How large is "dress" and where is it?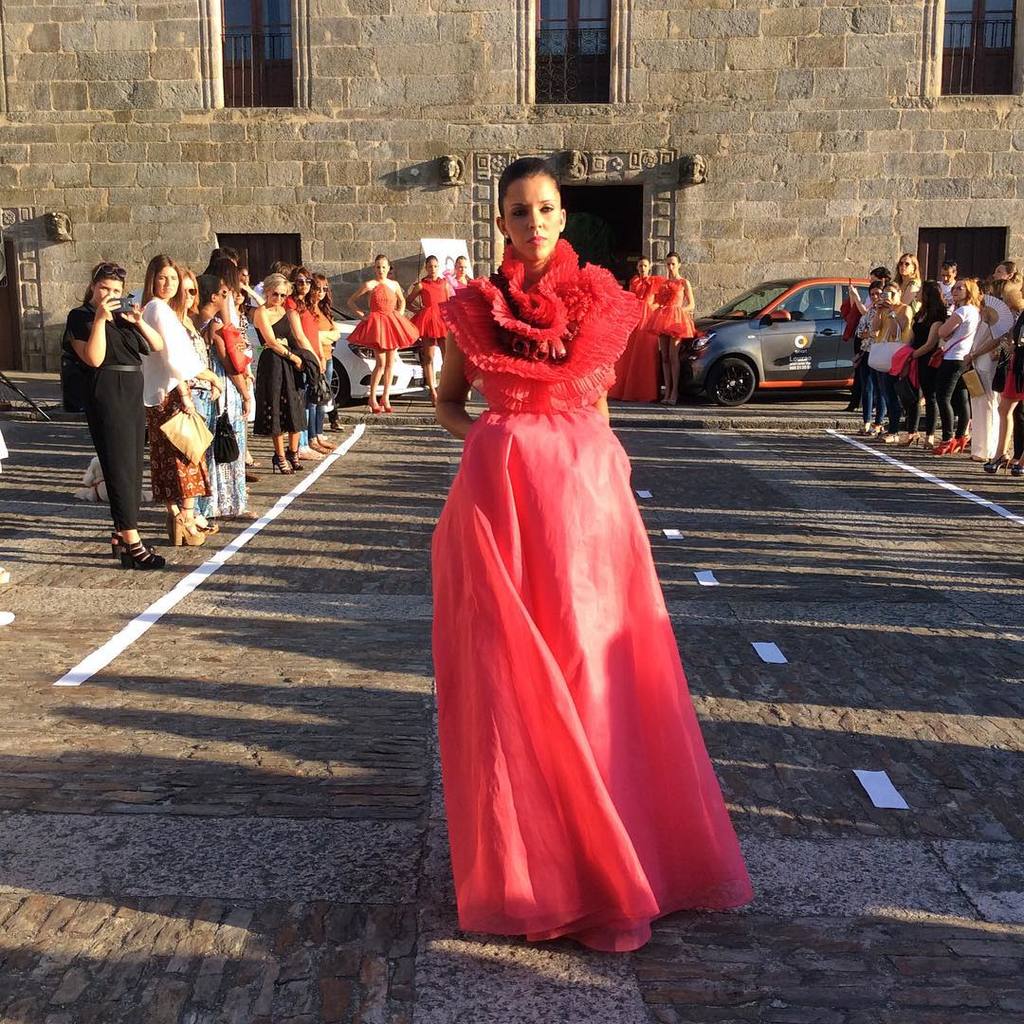
Bounding box: box(305, 302, 327, 415).
